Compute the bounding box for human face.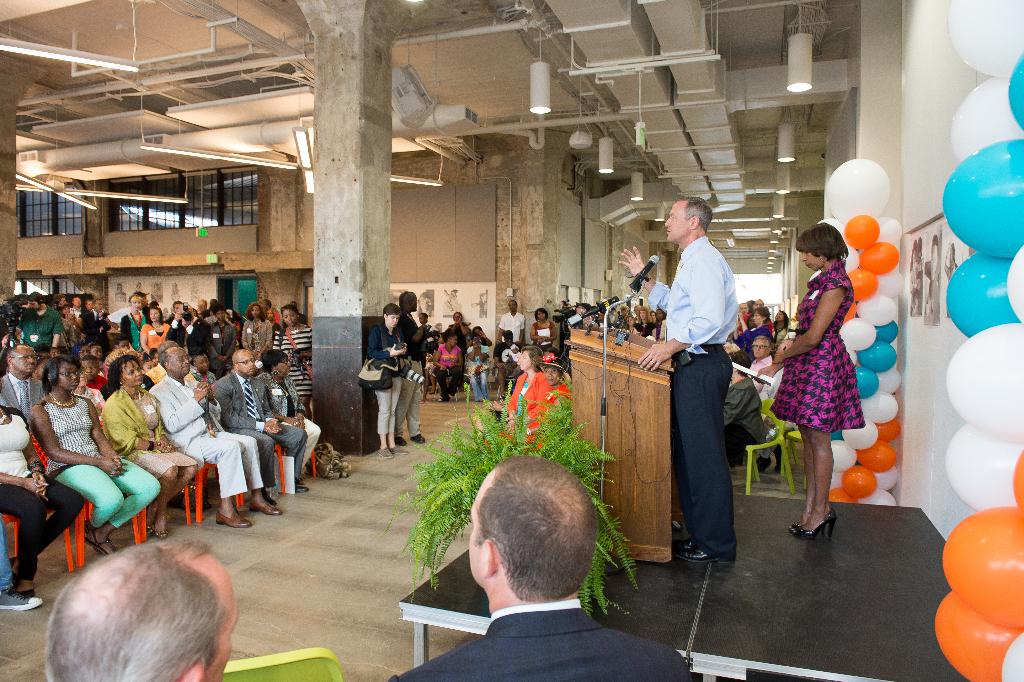
Rect(773, 304, 785, 322).
